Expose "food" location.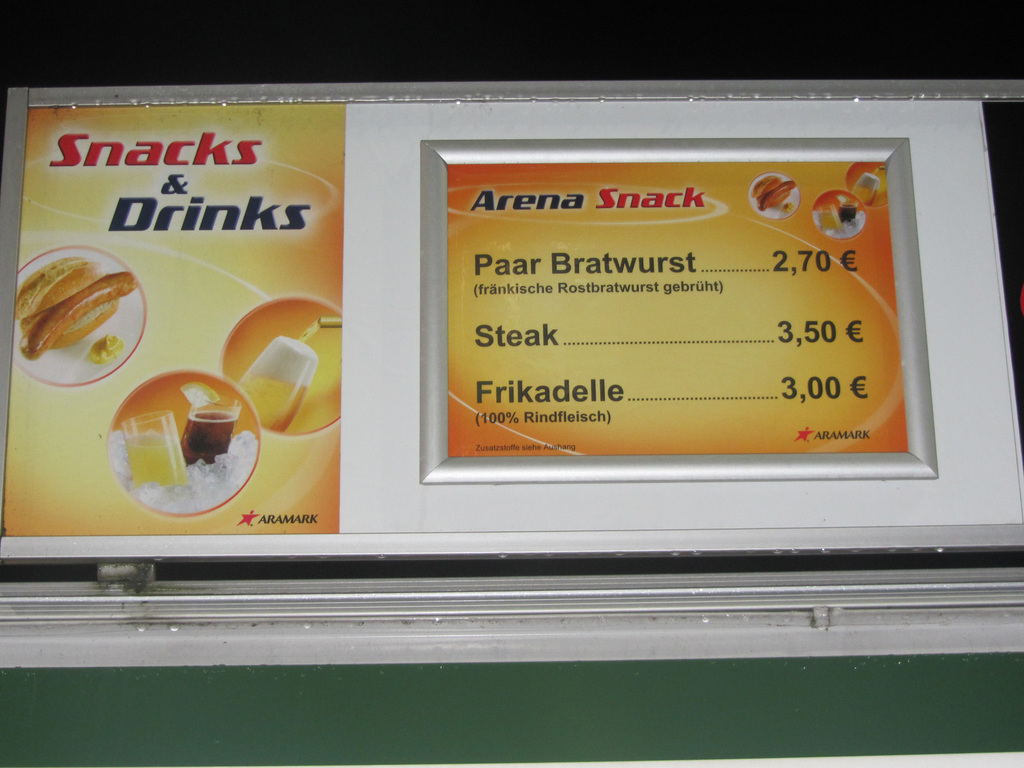
Exposed at {"x1": 15, "y1": 249, "x2": 132, "y2": 369}.
